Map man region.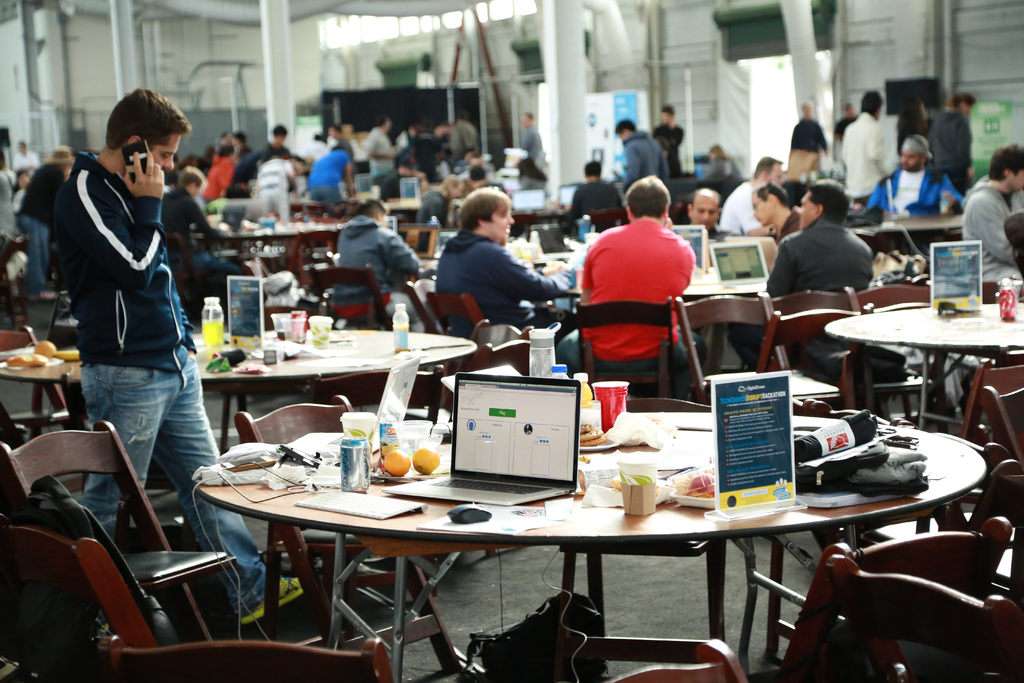
Mapped to {"x1": 612, "y1": 118, "x2": 666, "y2": 183}.
